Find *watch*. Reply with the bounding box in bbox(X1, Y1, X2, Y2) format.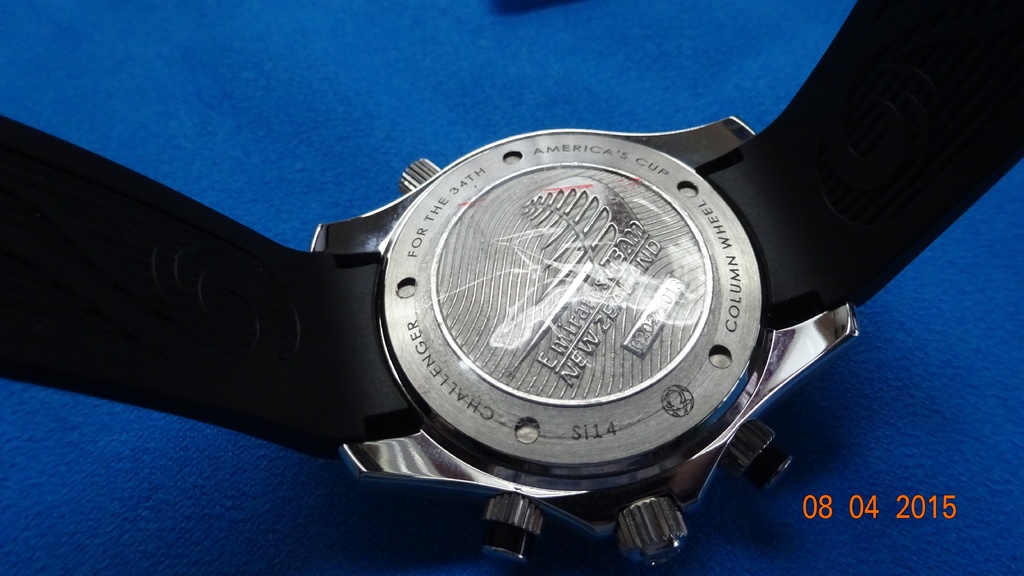
bbox(0, 0, 1023, 575).
